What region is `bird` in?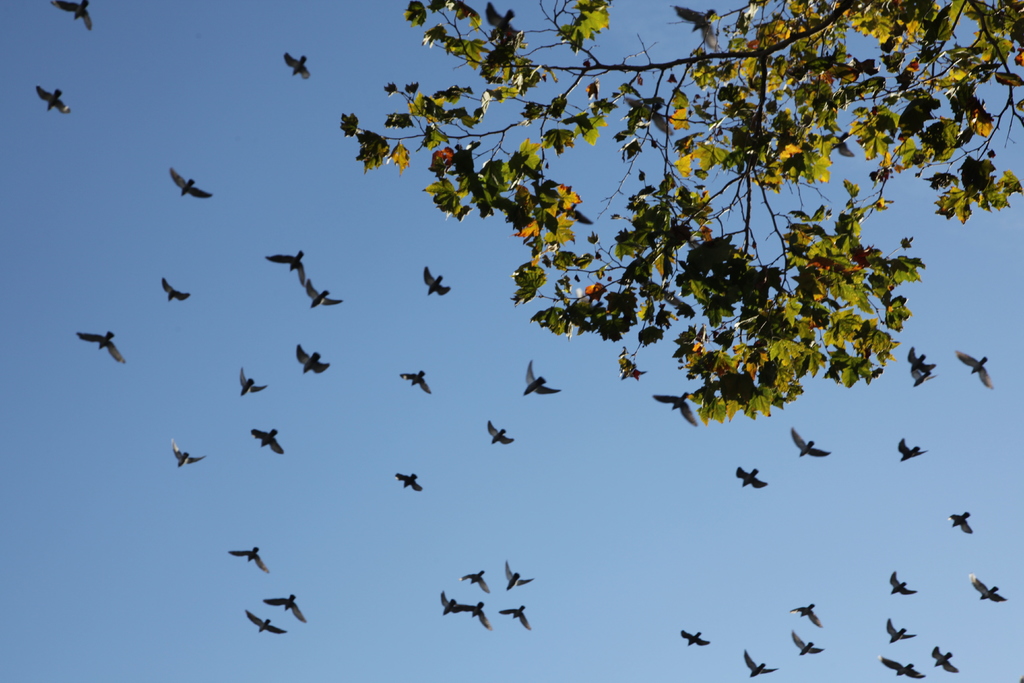
region(60, 325, 129, 378).
